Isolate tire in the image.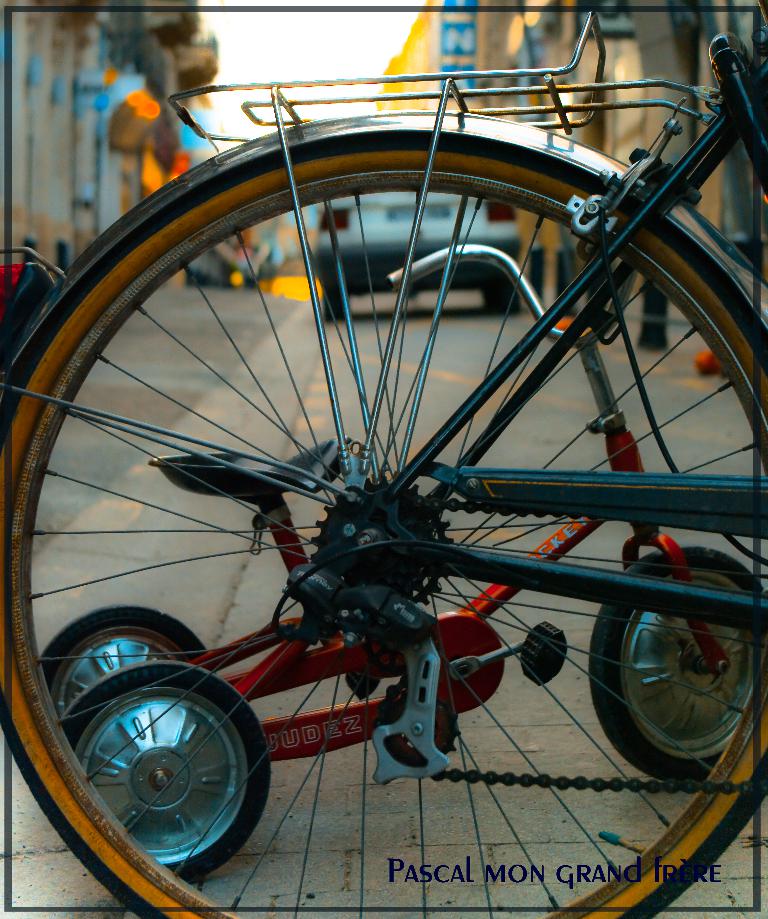
Isolated region: BBox(60, 659, 268, 879).
